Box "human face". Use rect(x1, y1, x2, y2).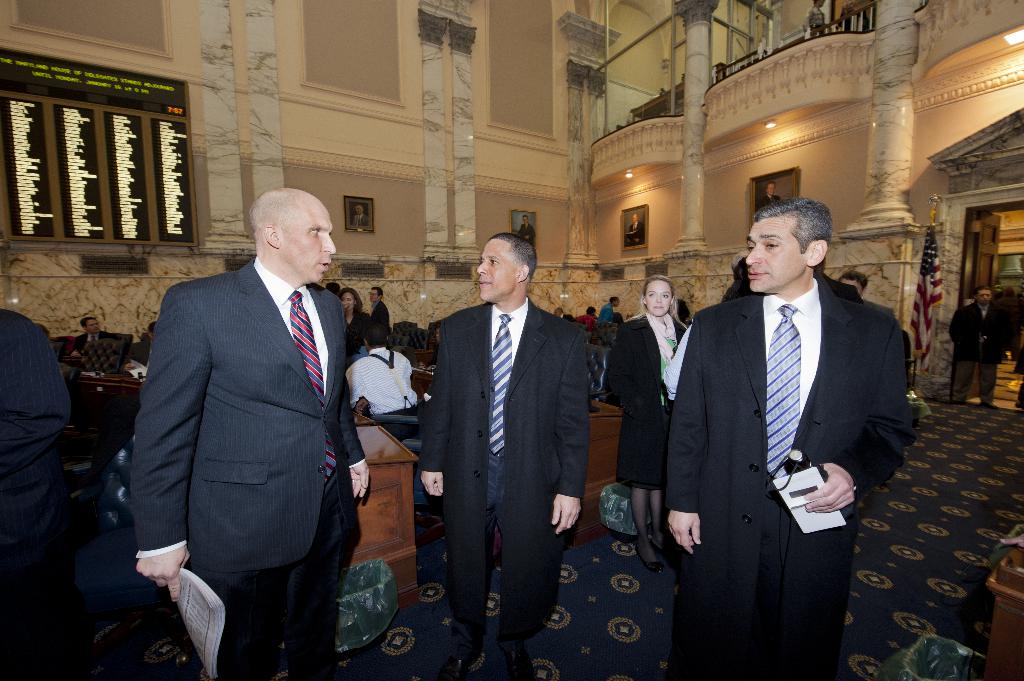
rect(342, 291, 351, 310).
